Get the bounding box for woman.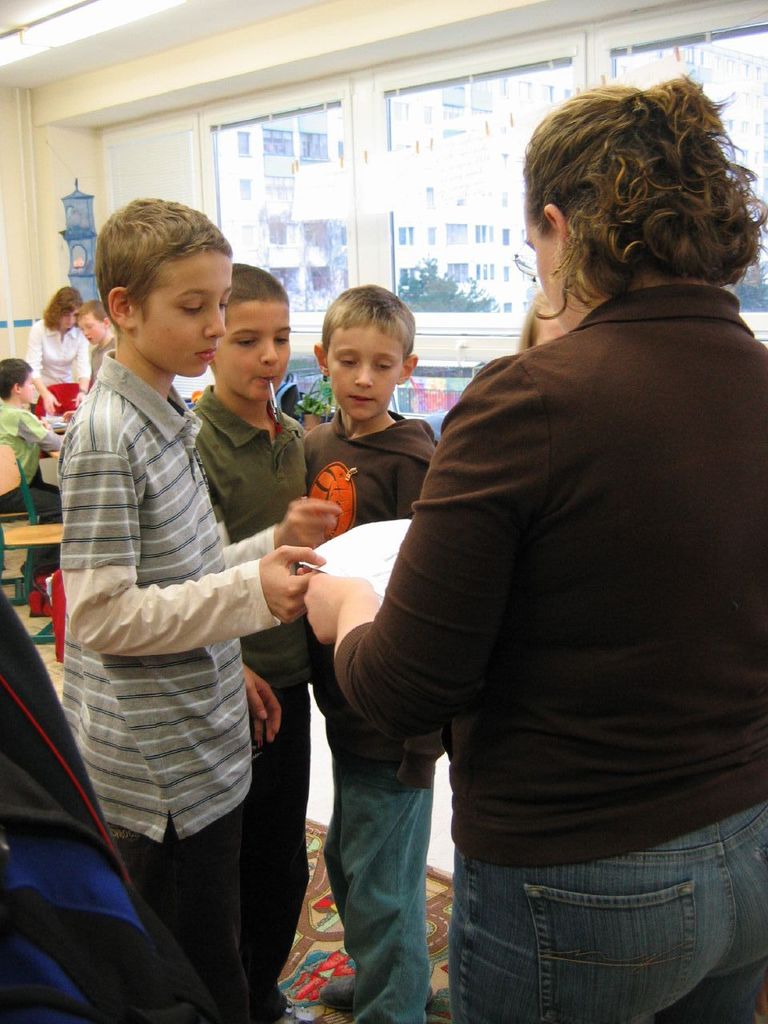
[x1=22, y1=284, x2=91, y2=416].
